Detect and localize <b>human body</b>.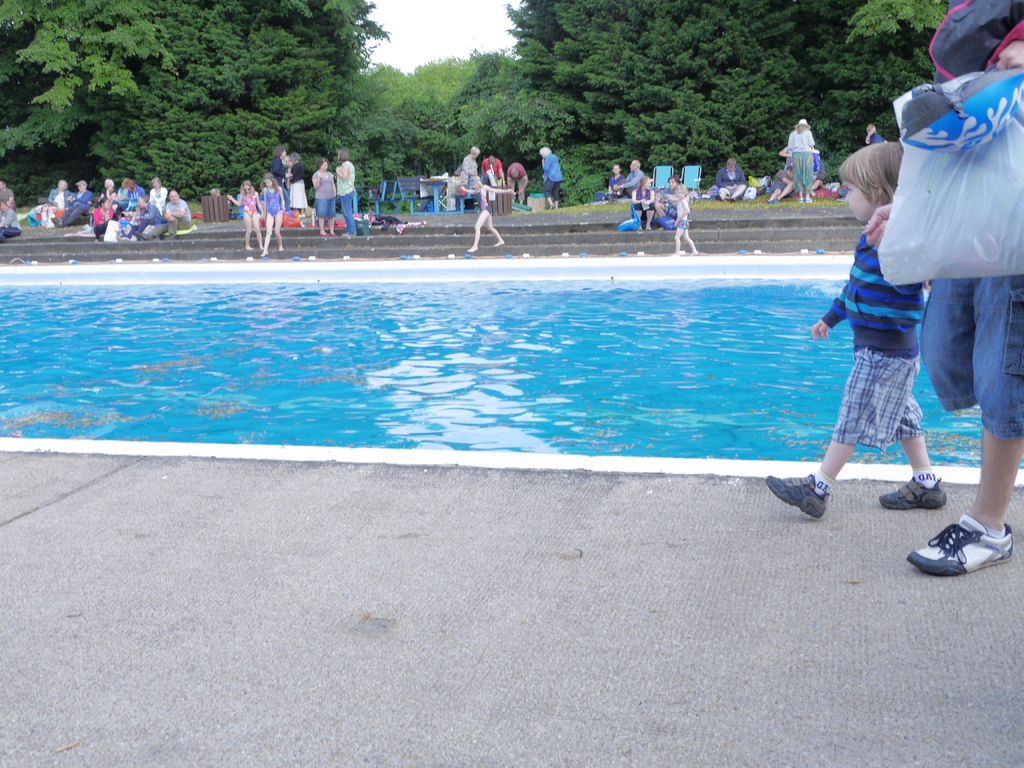
Localized at 655,175,687,228.
